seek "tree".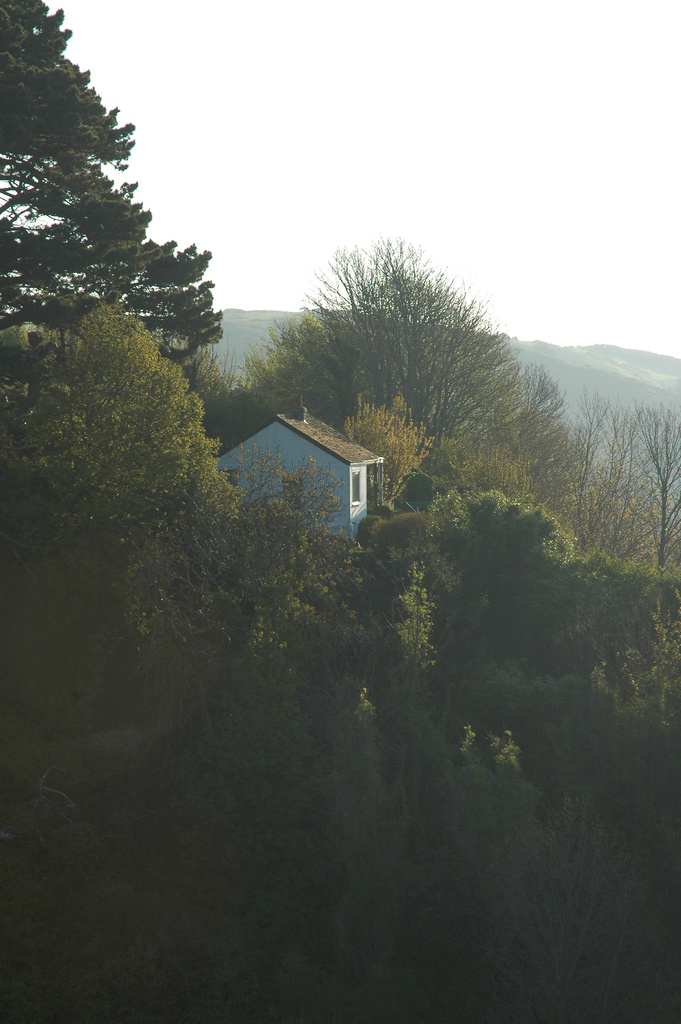
{"x1": 208, "y1": 495, "x2": 364, "y2": 932}.
